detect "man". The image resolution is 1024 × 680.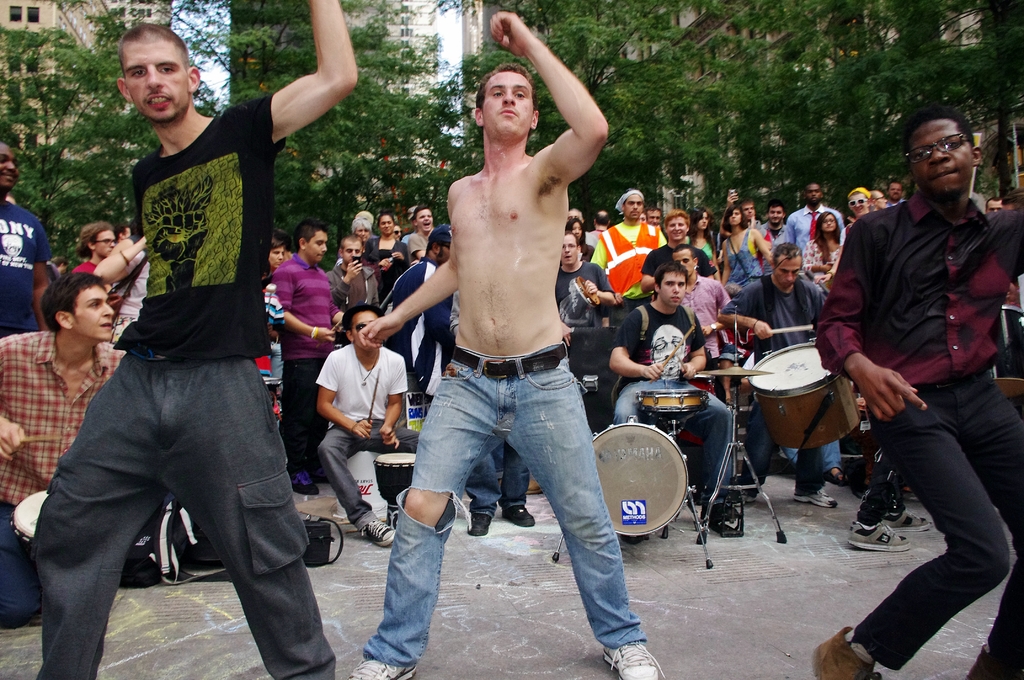
<box>309,295,428,547</box>.
